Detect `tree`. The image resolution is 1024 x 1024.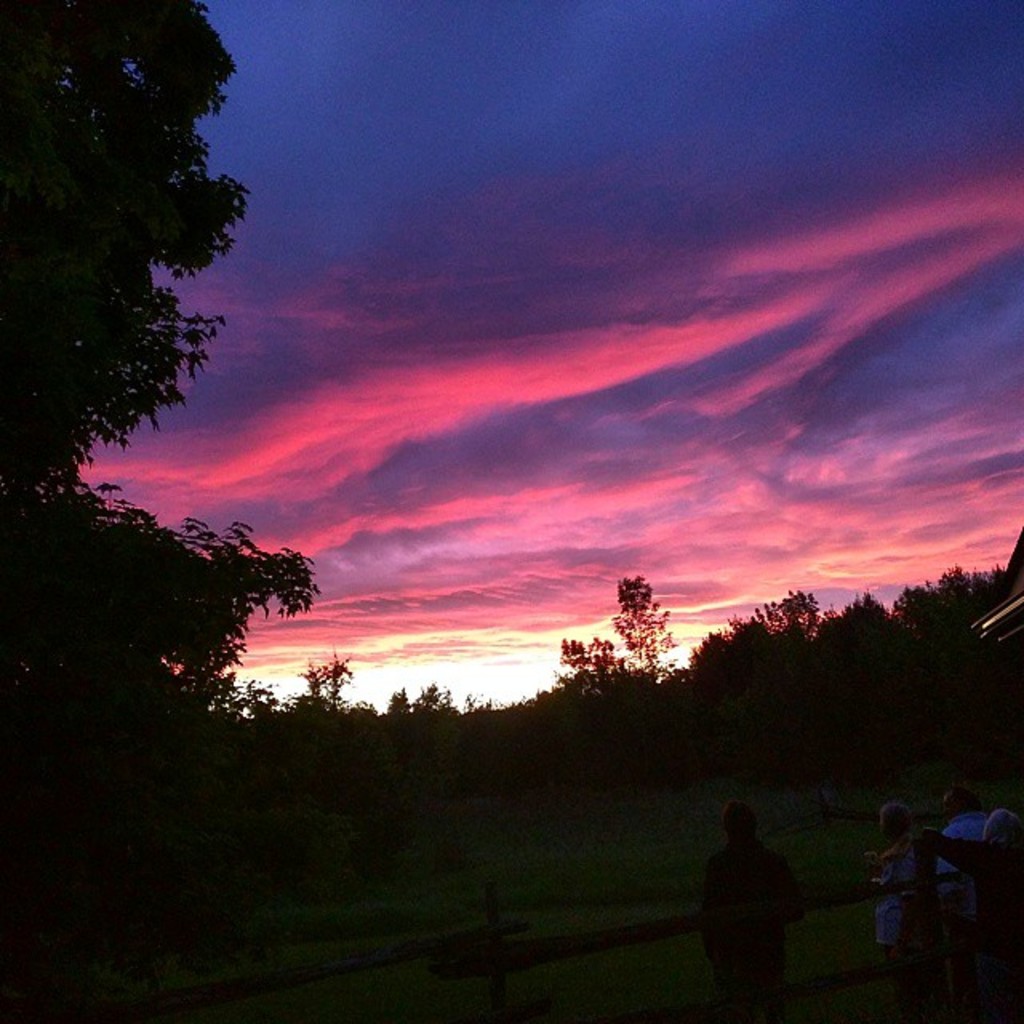
(left=554, top=570, right=702, bottom=725).
